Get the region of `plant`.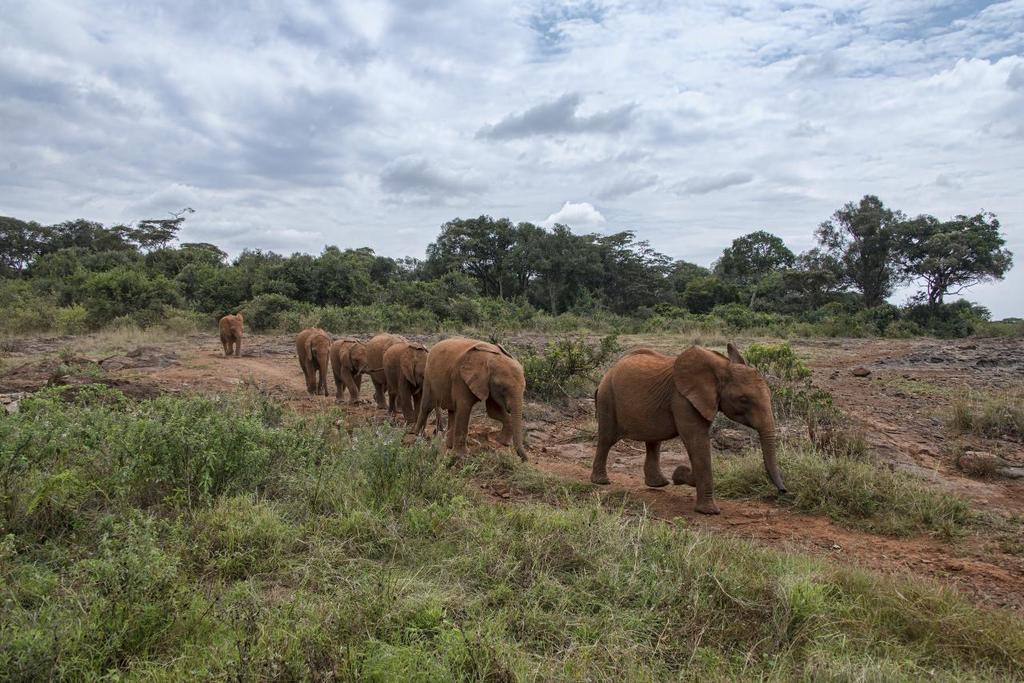
(958, 402, 1023, 441).
